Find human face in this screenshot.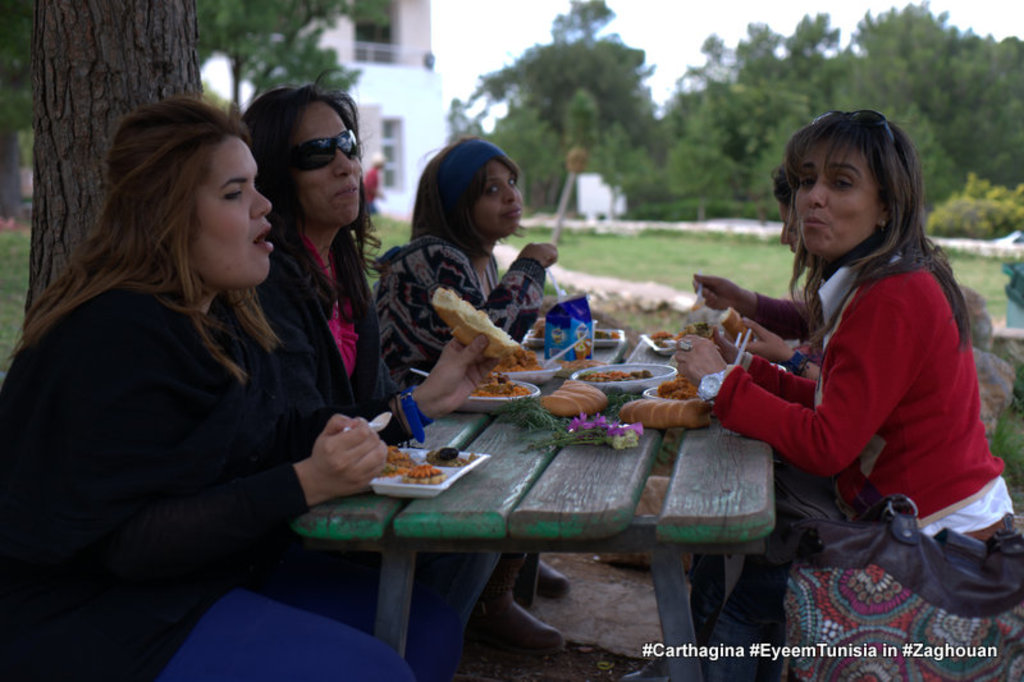
The bounding box for human face is select_region(797, 138, 884, 256).
